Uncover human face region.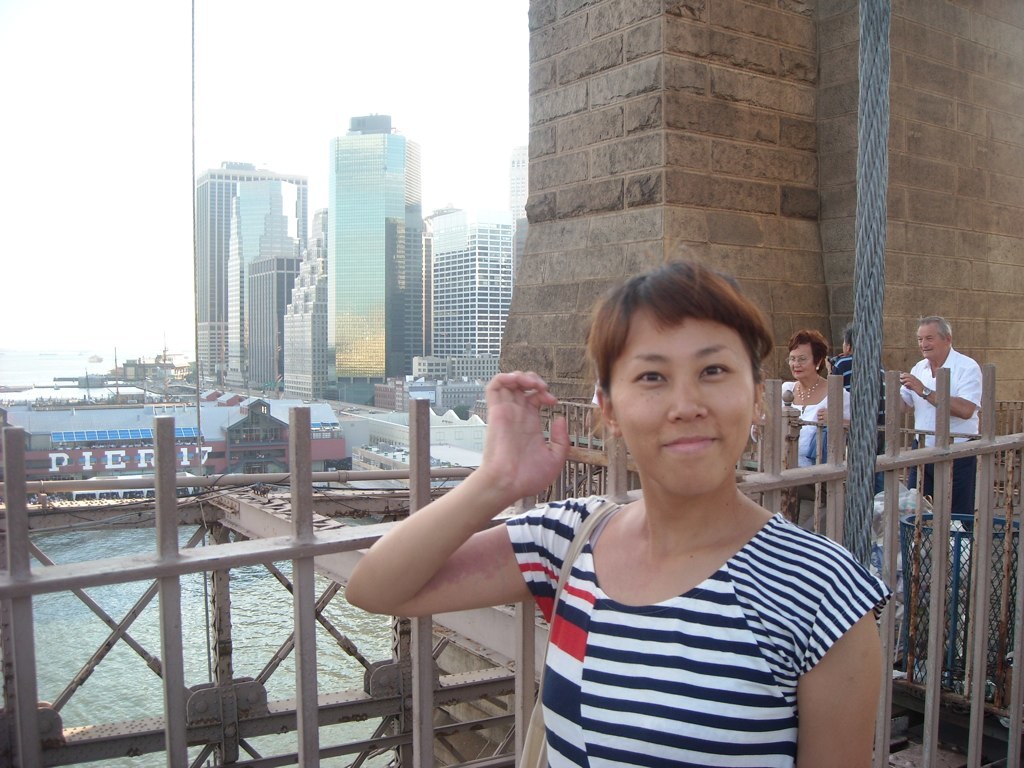
Uncovered: box=[789, 348, 814, 379].
